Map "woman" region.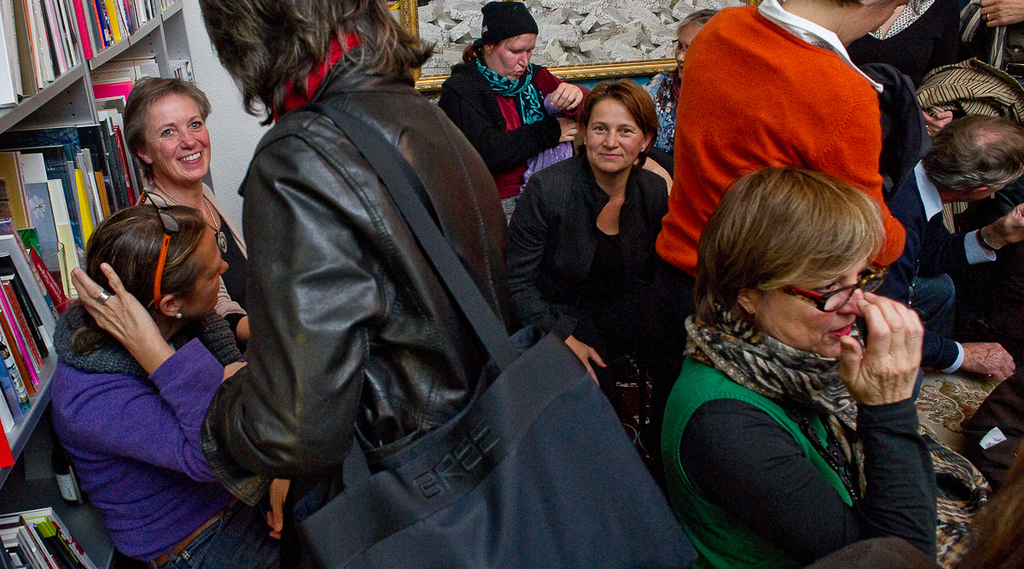
Mapped to (left=435, top=0, right=591, bottom=218).
